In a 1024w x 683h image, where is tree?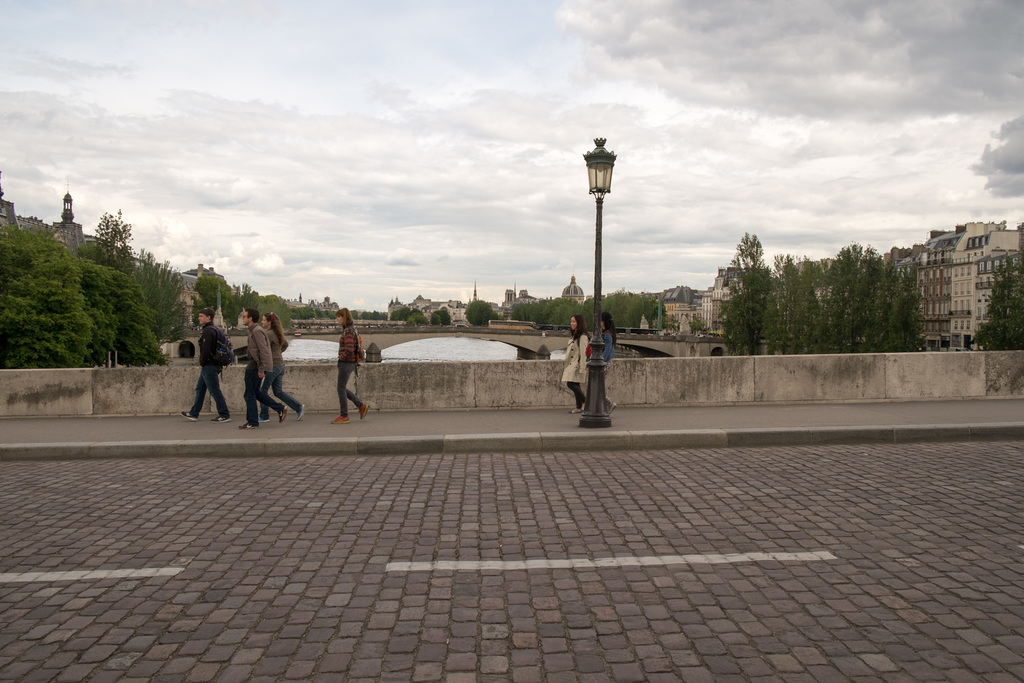
<region>86, 207, 134, 273</region>.
